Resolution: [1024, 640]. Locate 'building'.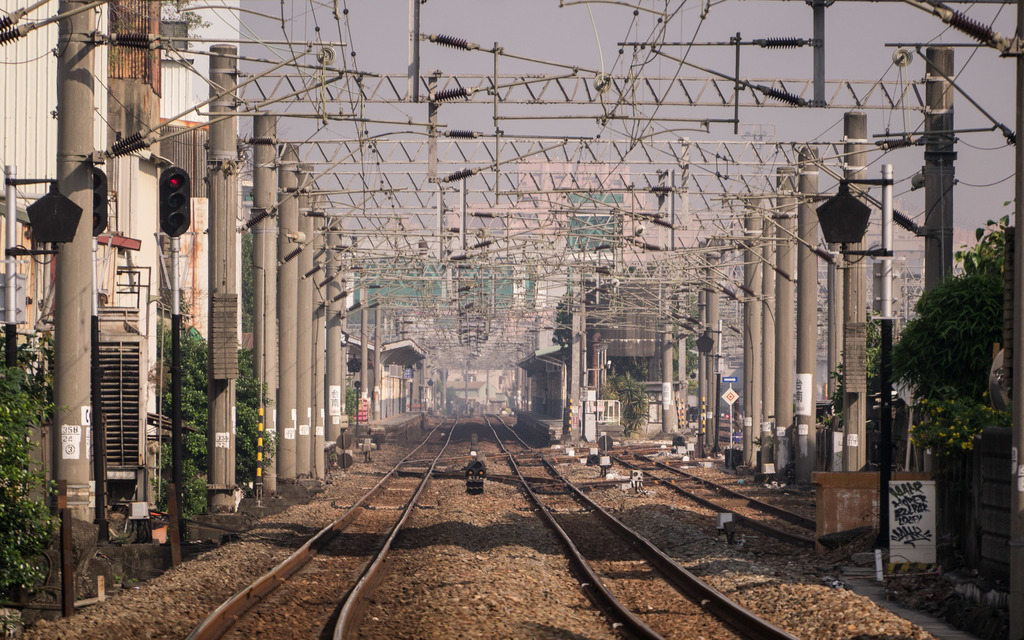
873/244/924/339.
